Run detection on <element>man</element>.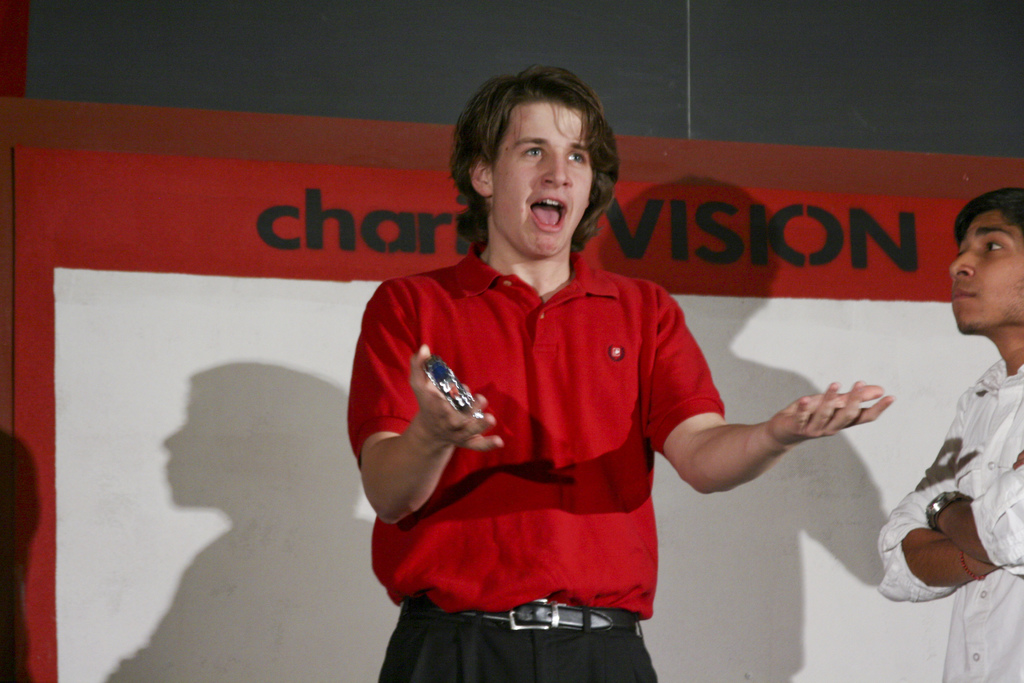
Result: pyautogui.locateOnScreen(876, 189, 1023, 682).
